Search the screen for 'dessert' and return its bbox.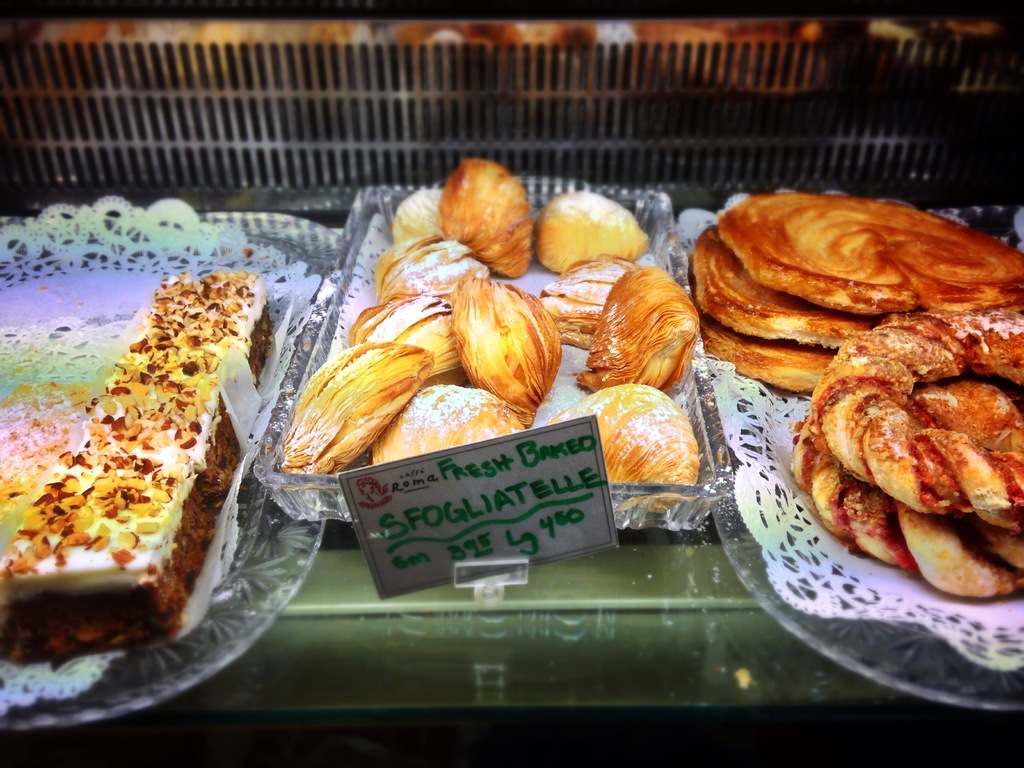
Found: left=779, top=428, right=1023, bottom=590.
